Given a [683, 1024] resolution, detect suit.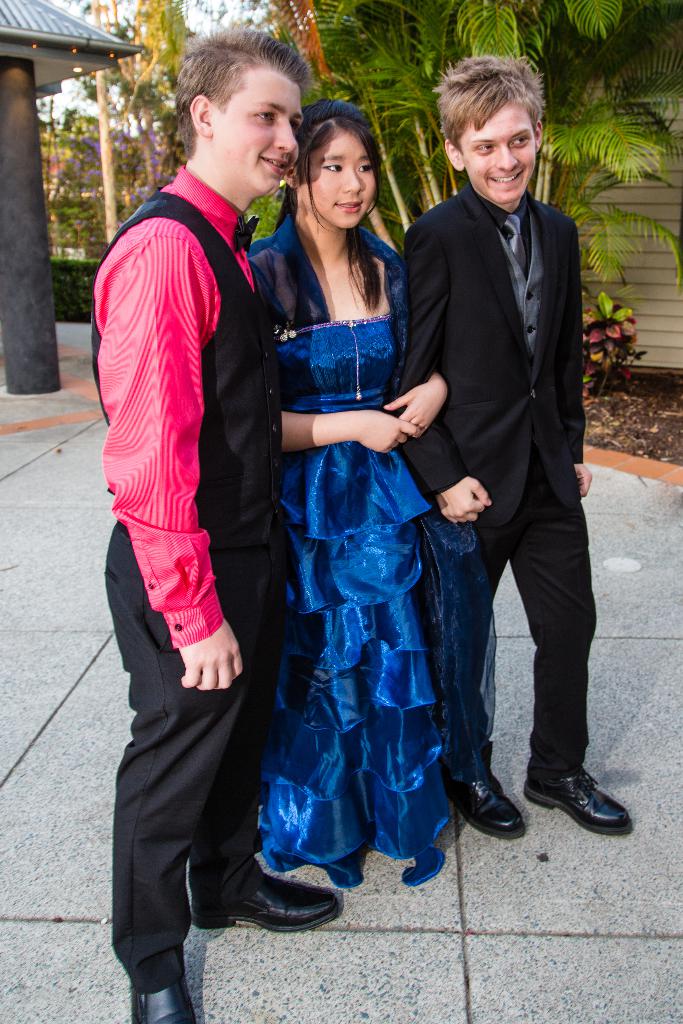
404/81/608/839.
